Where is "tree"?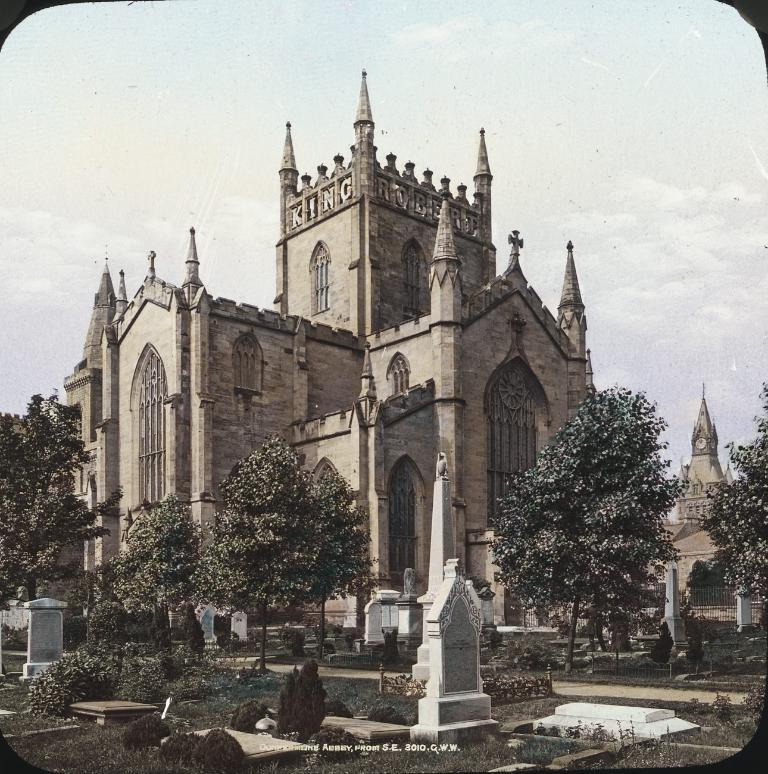
(87,489,205,639).
